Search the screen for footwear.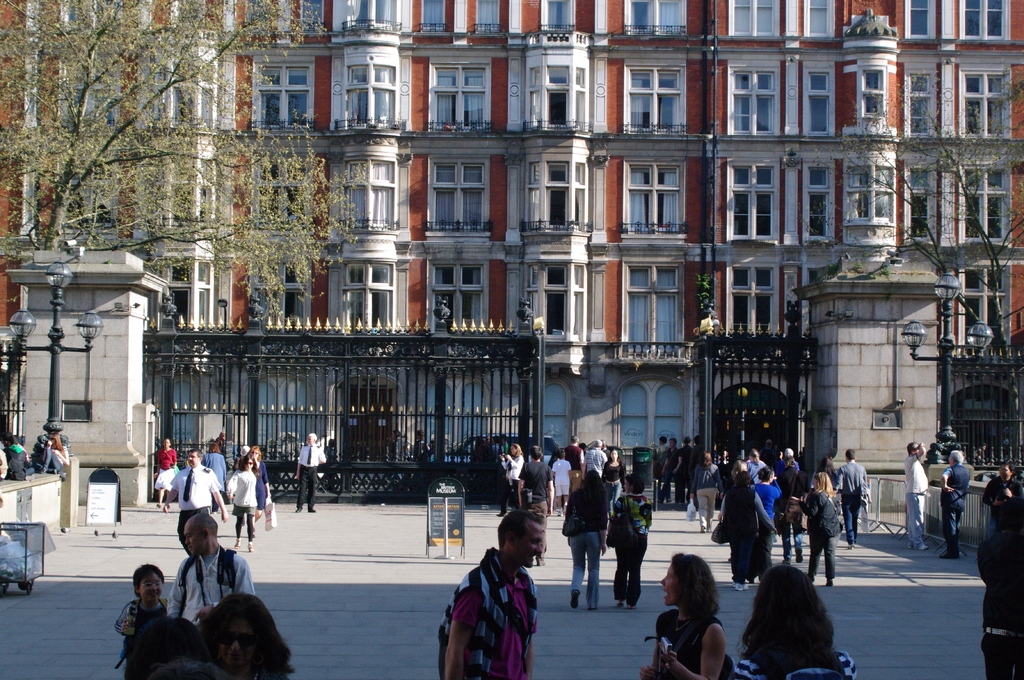
Found at [left=820, top=578, right=831, bottom=587].
